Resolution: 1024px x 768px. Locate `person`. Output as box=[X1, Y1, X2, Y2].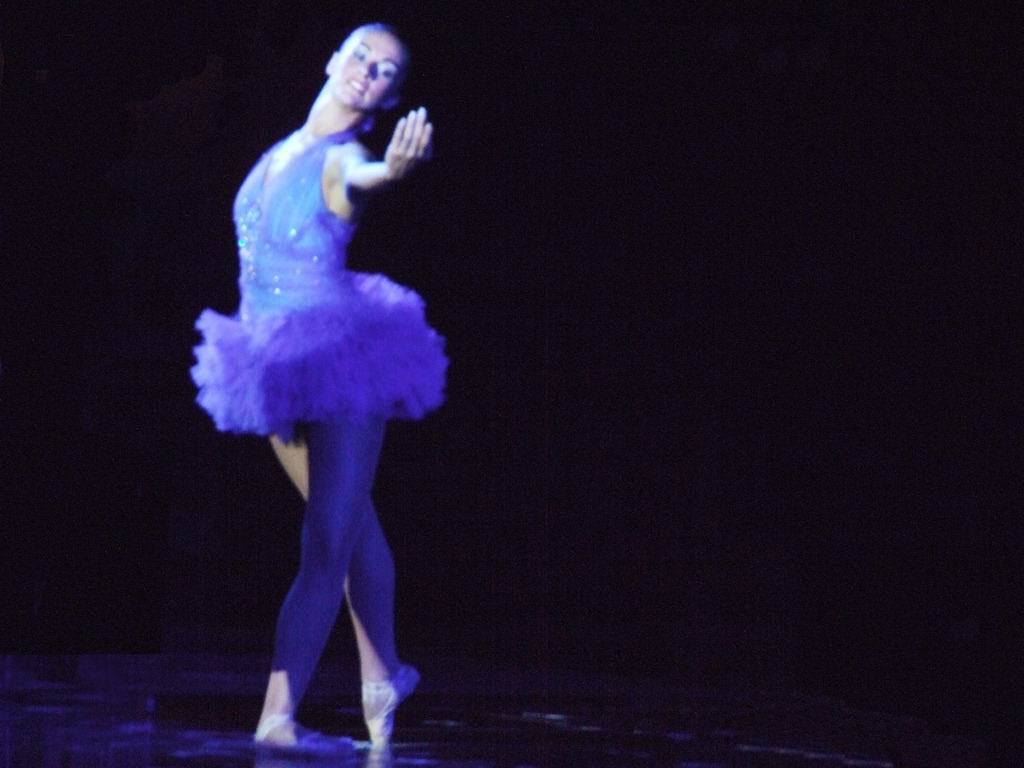
box=[189, 18, 450, 748].
